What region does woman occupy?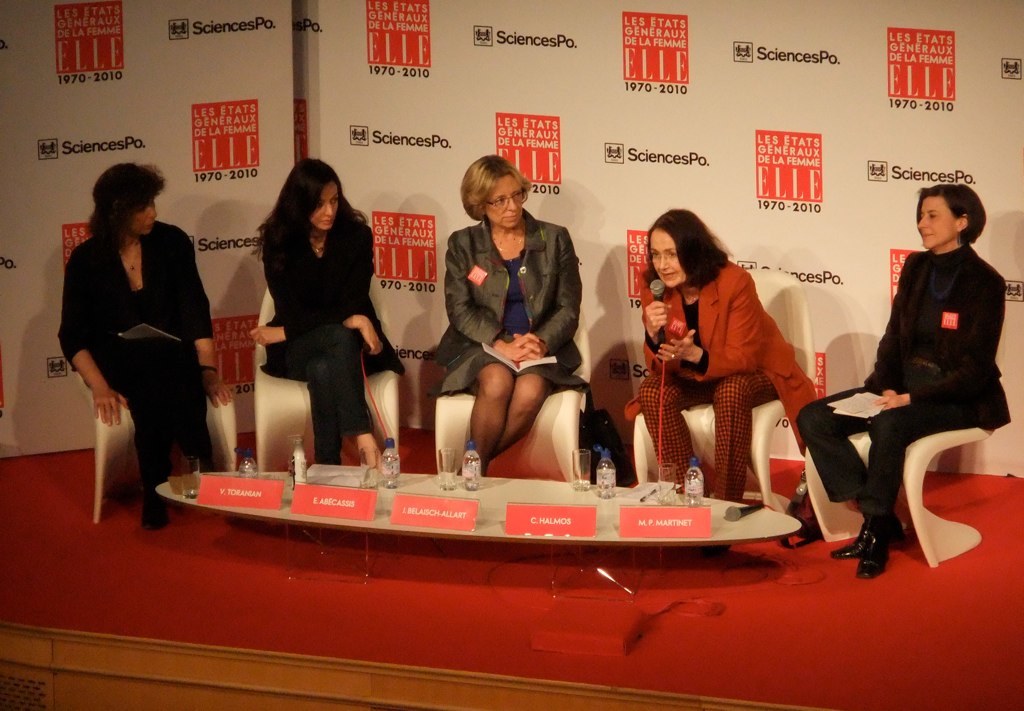
251 157 416 470.
